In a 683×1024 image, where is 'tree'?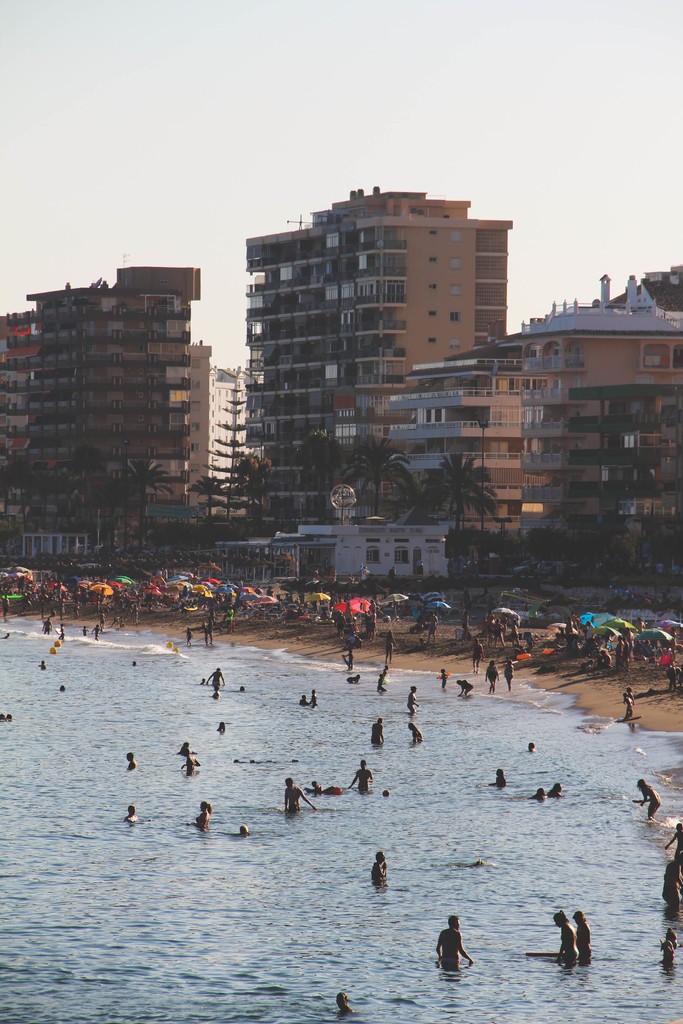
Rect(350, 444, 422, 519).
